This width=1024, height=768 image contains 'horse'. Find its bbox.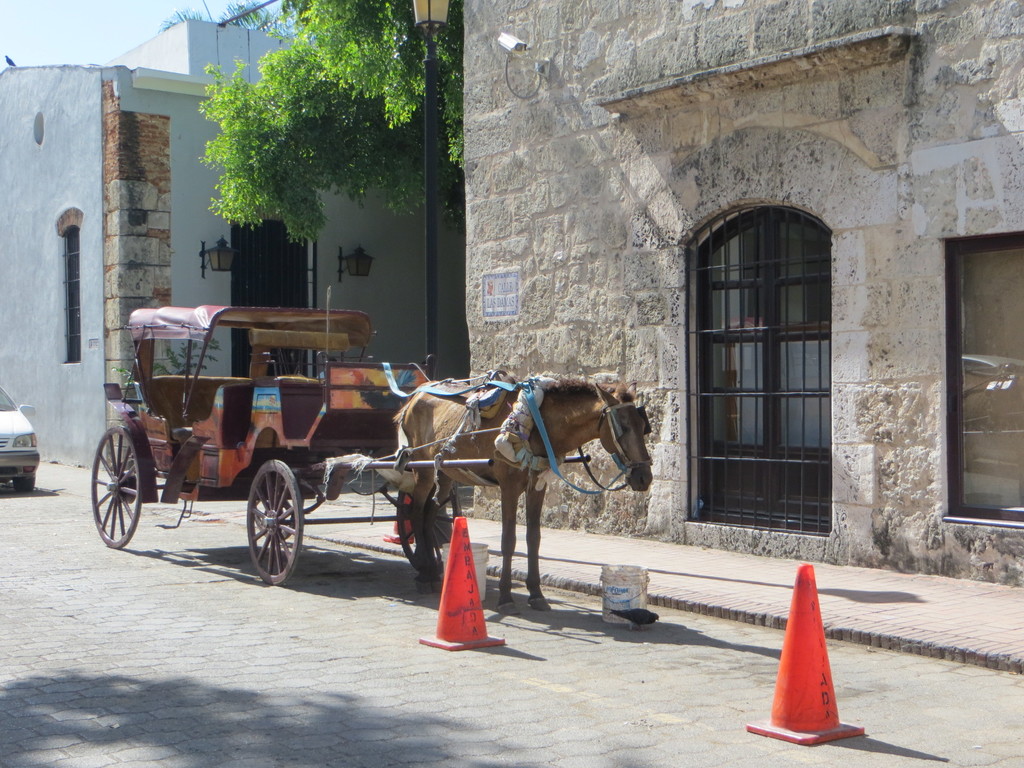
l=388, t=379, r=654, b=617.
